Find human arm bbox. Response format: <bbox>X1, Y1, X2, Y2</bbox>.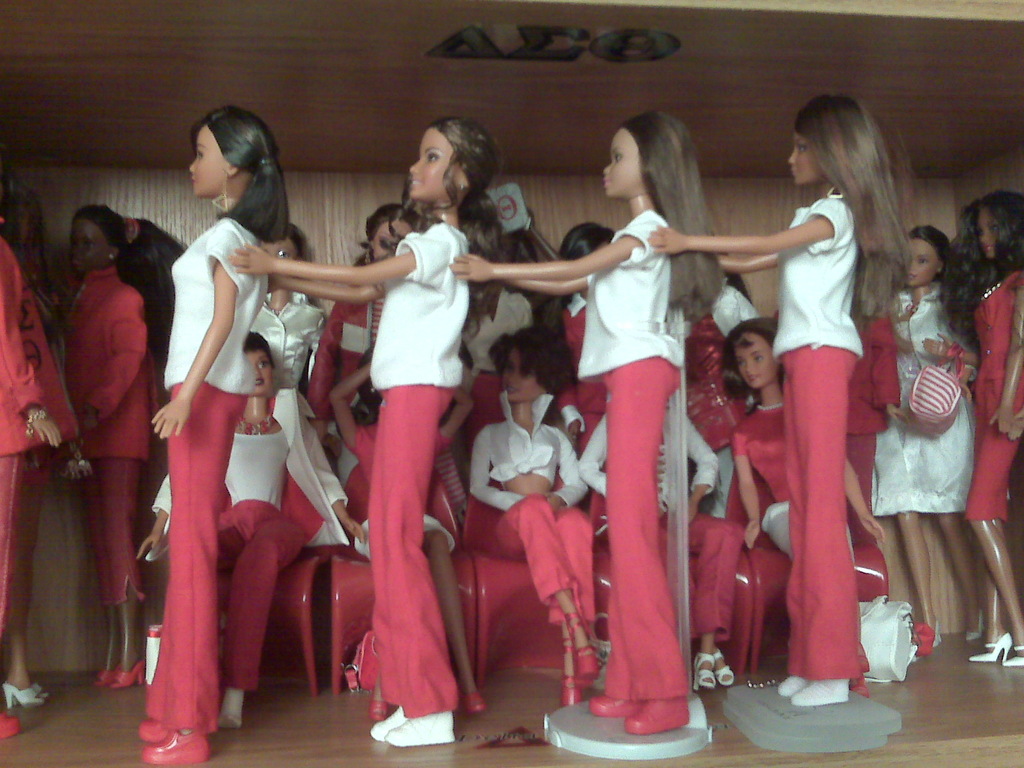
<bbox>491, 257, 627, 302</bbox>.
